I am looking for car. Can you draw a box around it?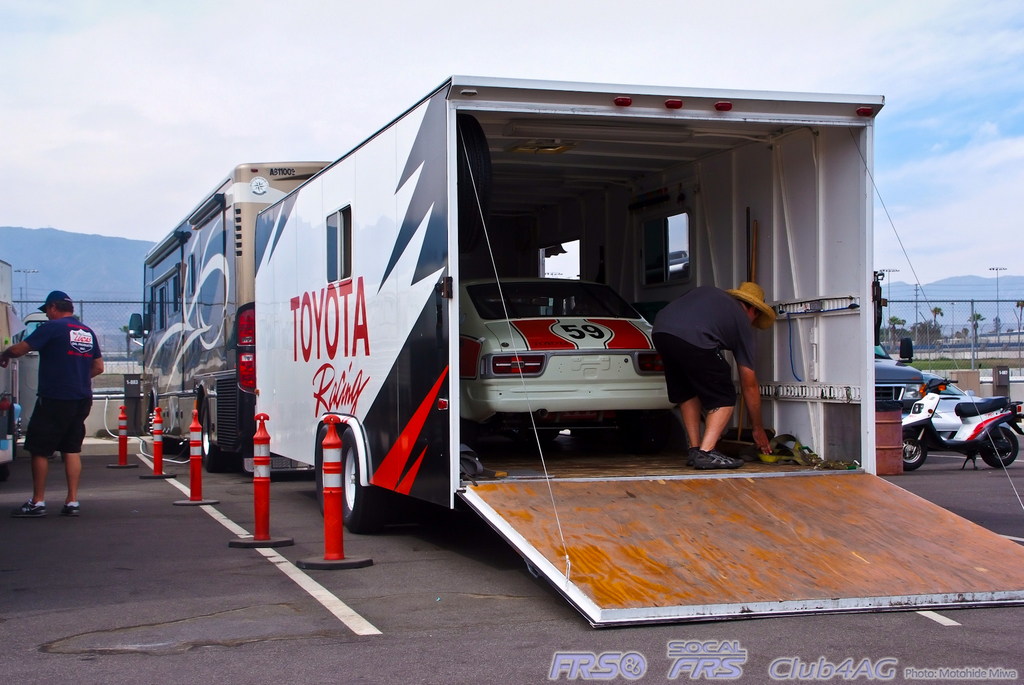
Sure, the bounding box is box(918, 368, 984, 405).
